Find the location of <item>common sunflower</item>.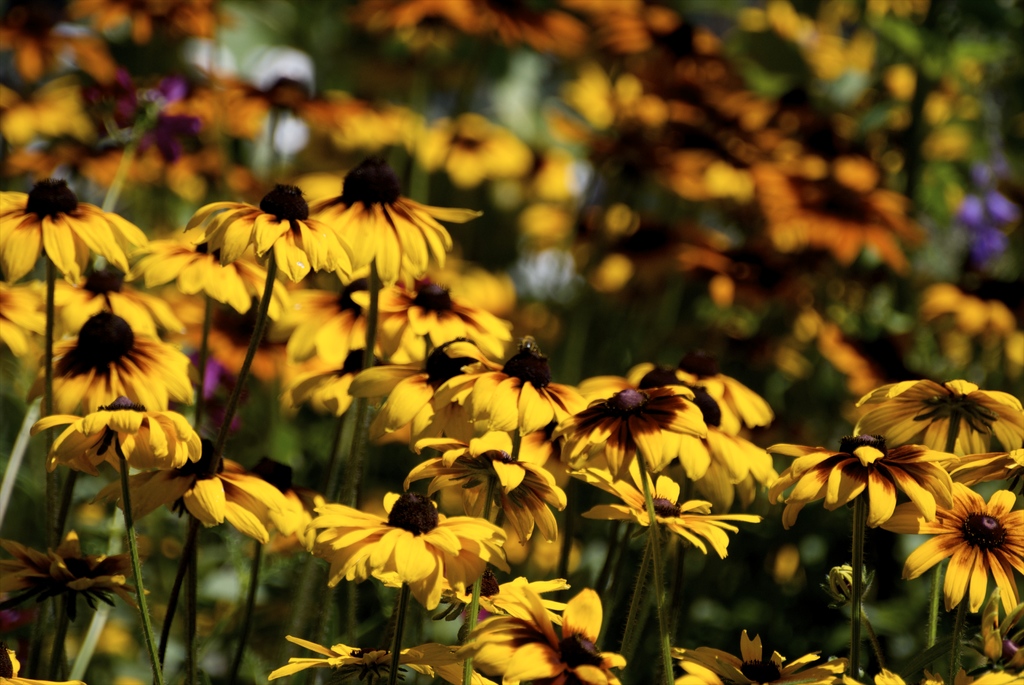
Location: {"left": 47, "top": 264, "right": 153, "bottom": 339}.
